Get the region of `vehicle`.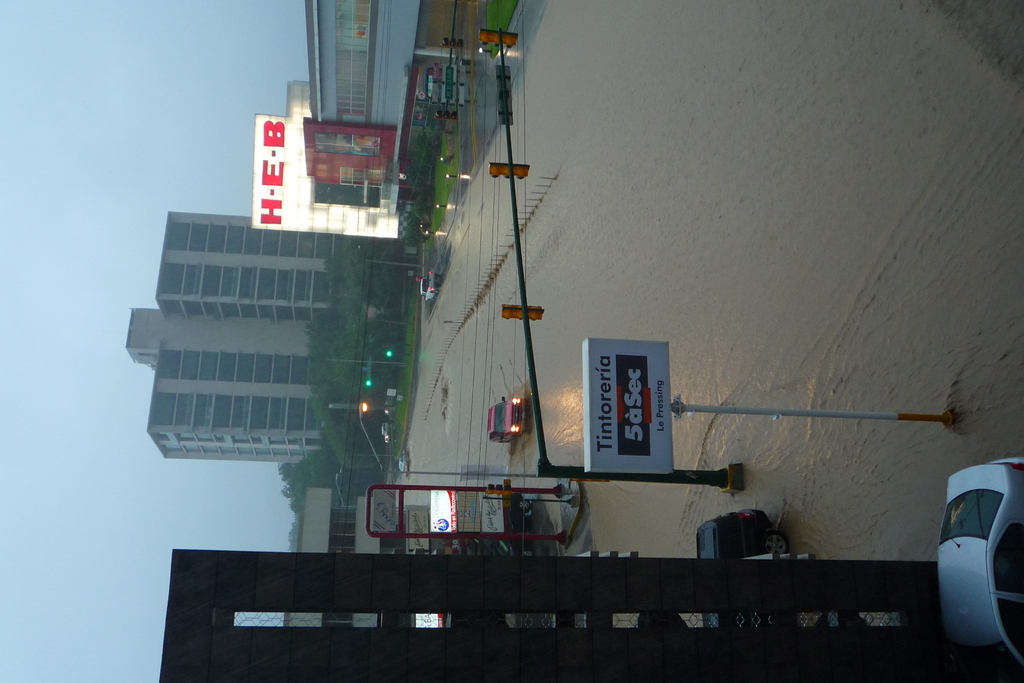
[left=419, top=270, right=440, bottom=302].
